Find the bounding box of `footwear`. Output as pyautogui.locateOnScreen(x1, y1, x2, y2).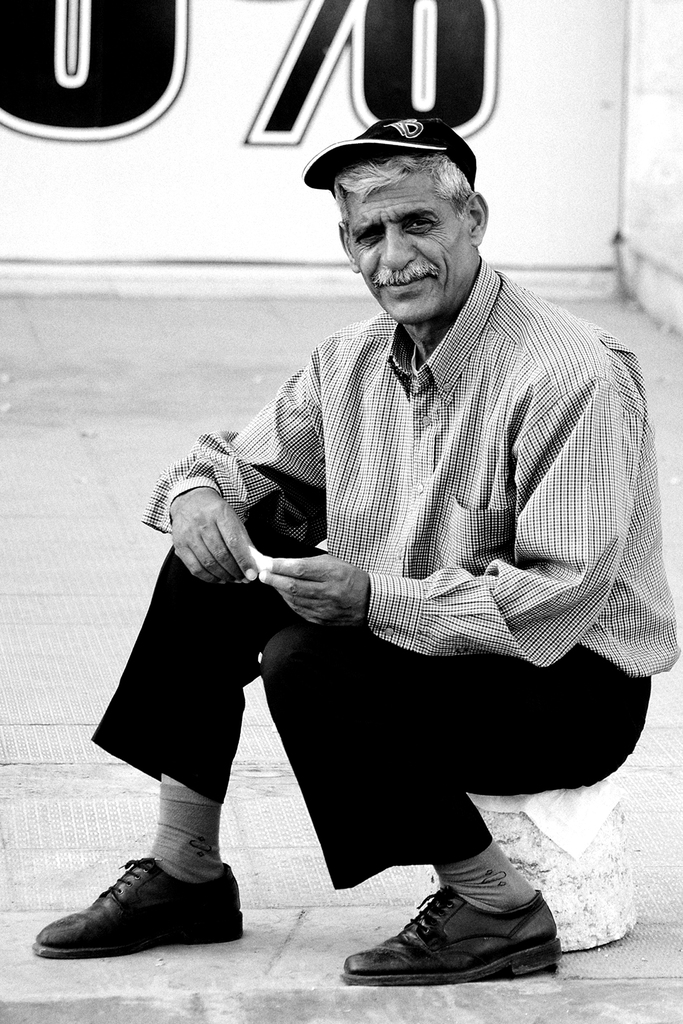
pyautogui.locateOnScreen(31, 865, 245, 958).
